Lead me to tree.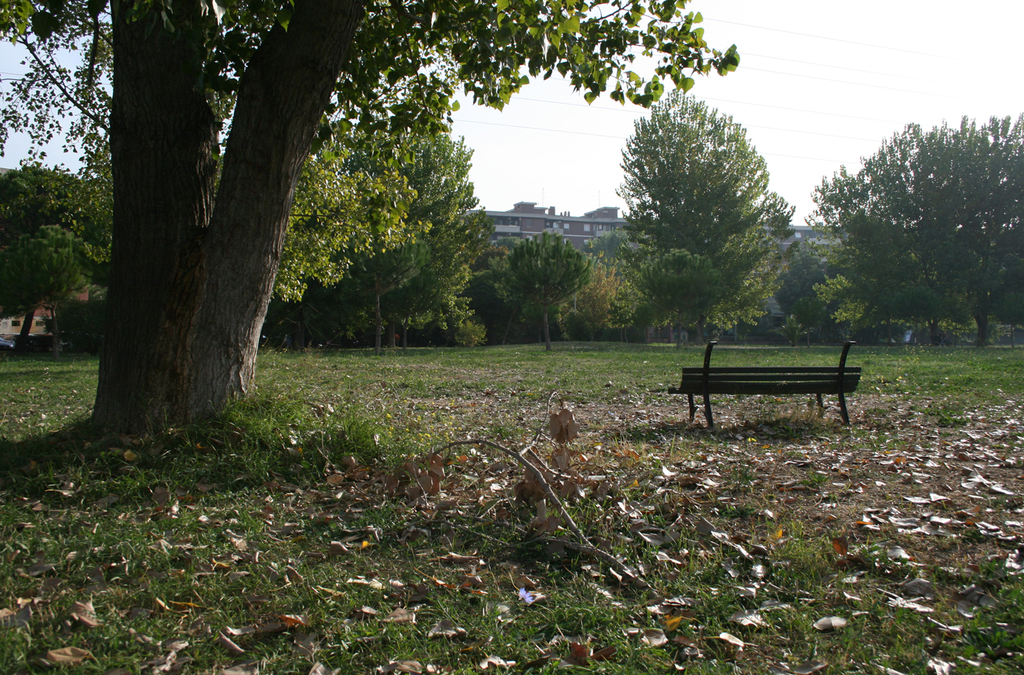
Lead to [814, 120, 979, 339].
